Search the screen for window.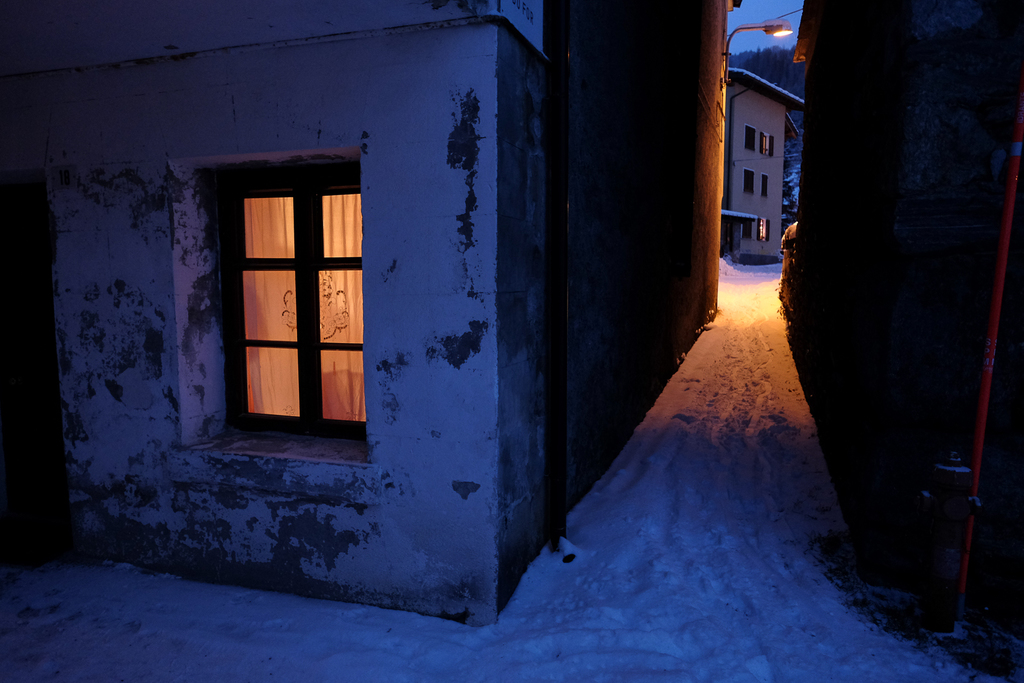
Found at region(758, 171, 769, 200).
